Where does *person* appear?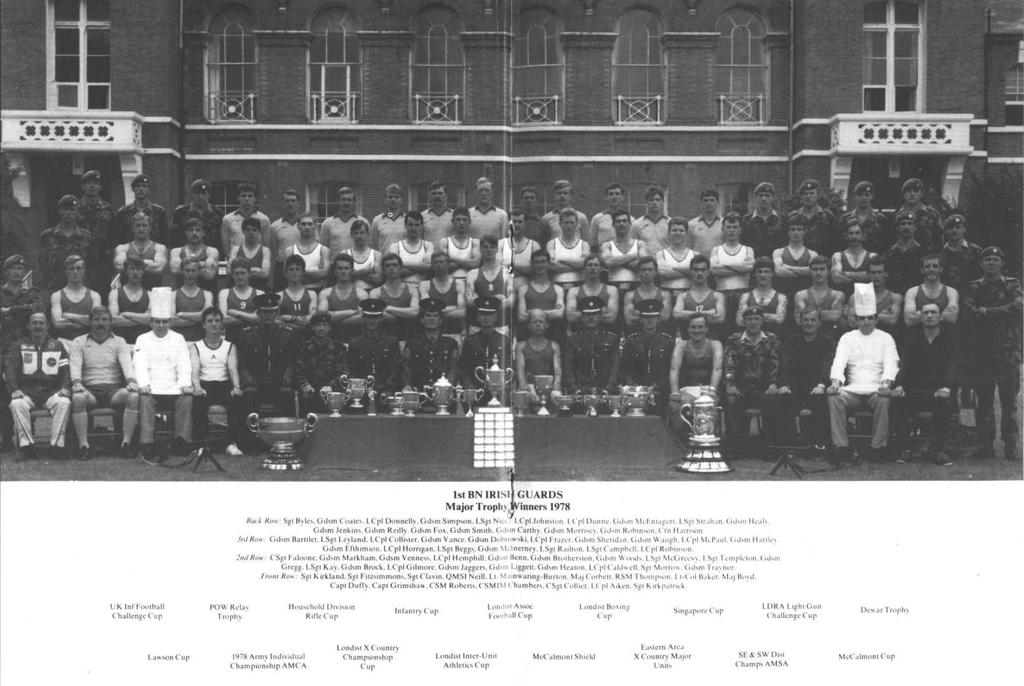
Appears at 767, 219, 821, 295.
